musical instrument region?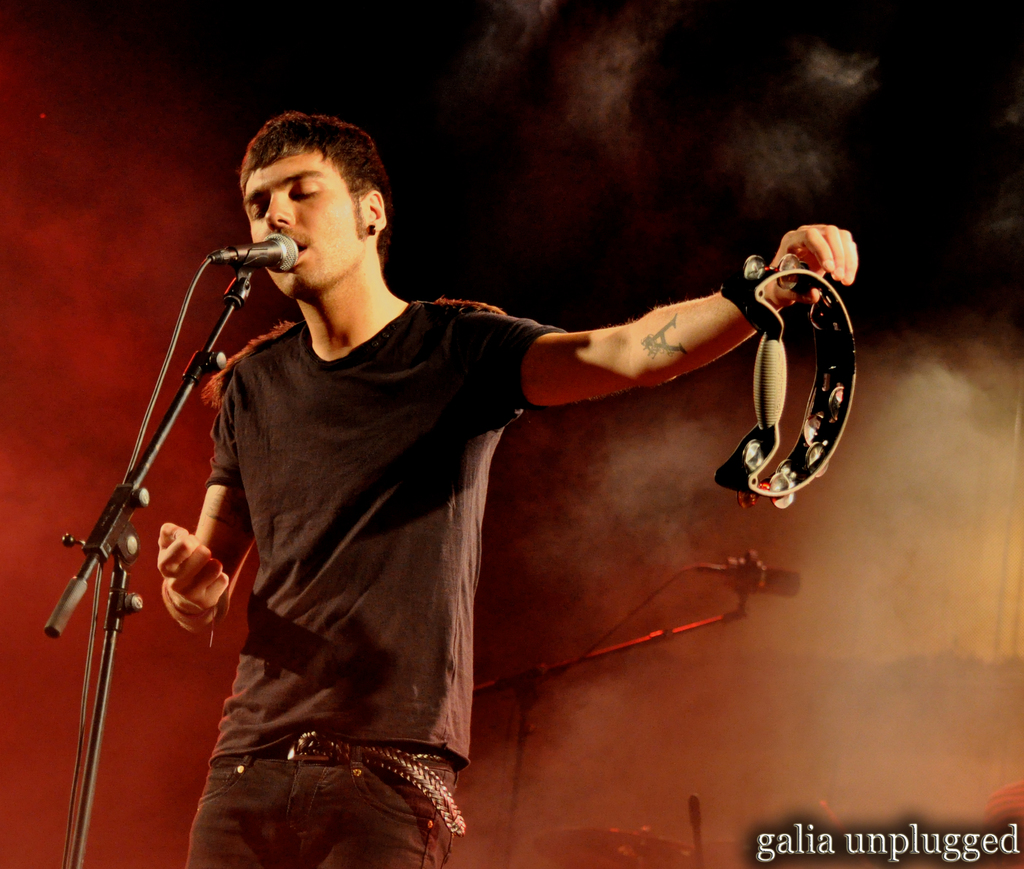
bbox(716, 249, 863, 512)
